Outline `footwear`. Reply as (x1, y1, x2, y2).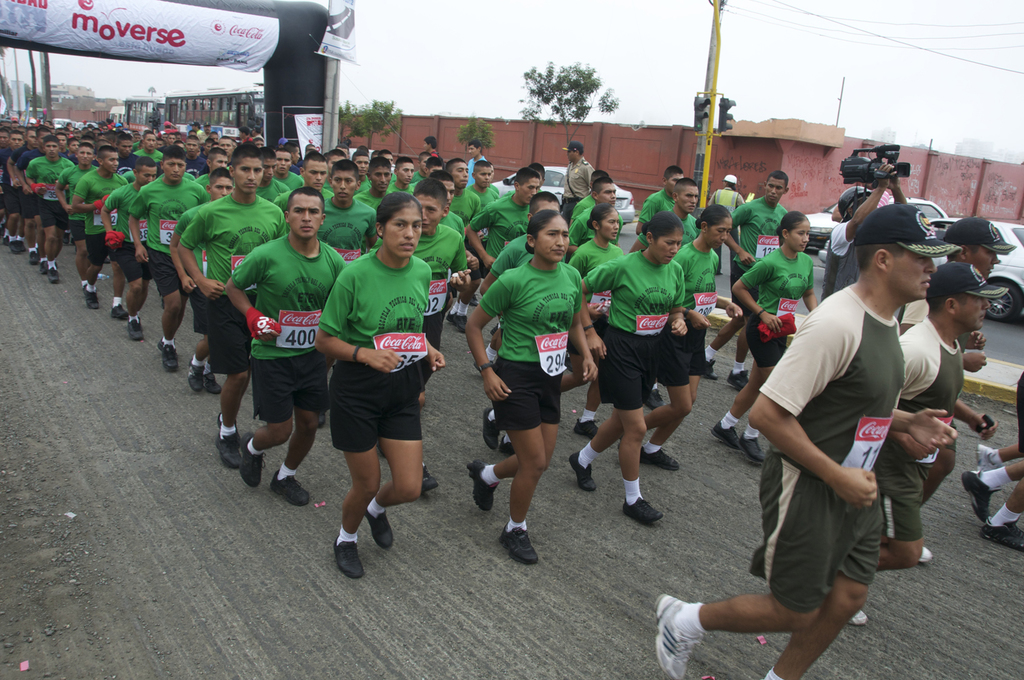
(81, 282, 100, 312).
